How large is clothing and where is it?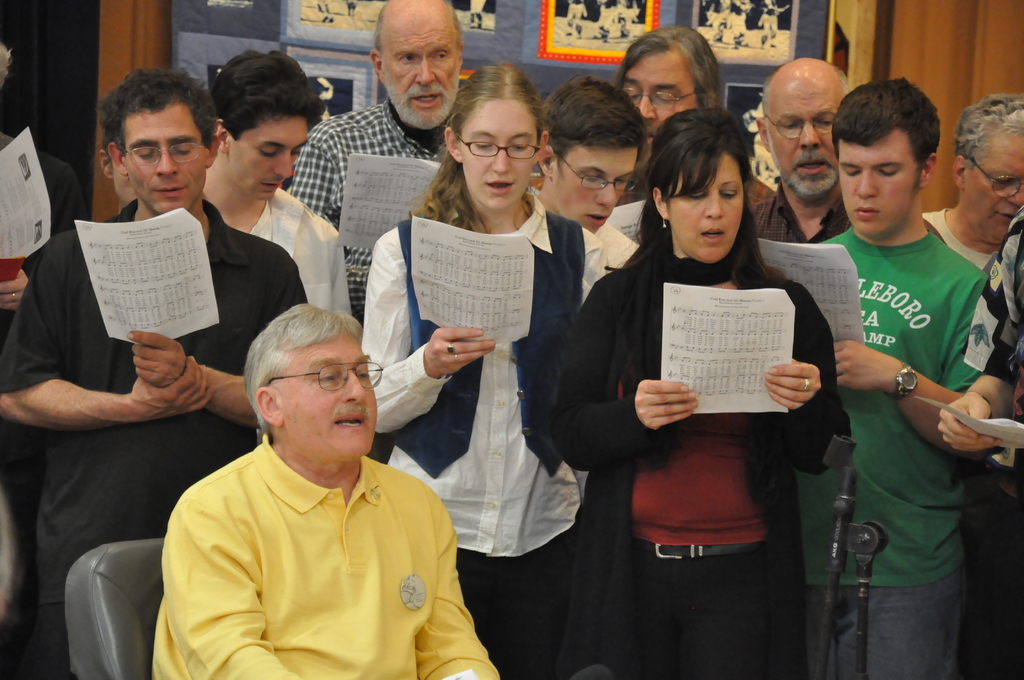
Bounding box: bbox=(563, 252, 852, 679).
